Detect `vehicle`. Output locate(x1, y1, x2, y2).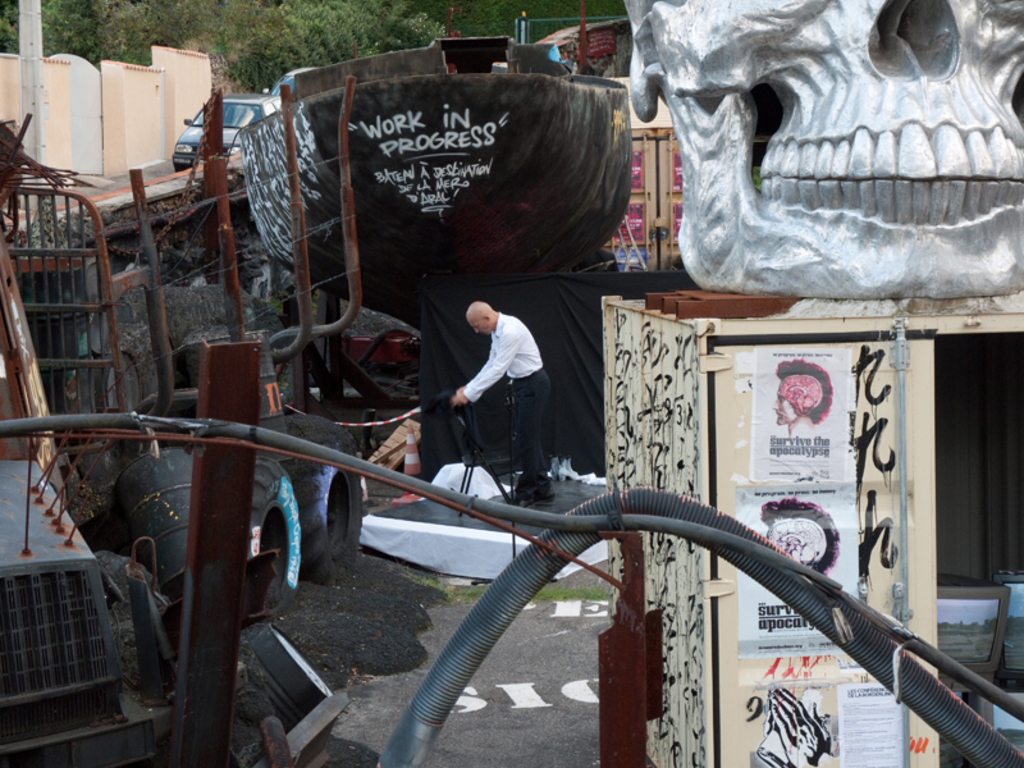
locate(174, 87, 278, 168).
